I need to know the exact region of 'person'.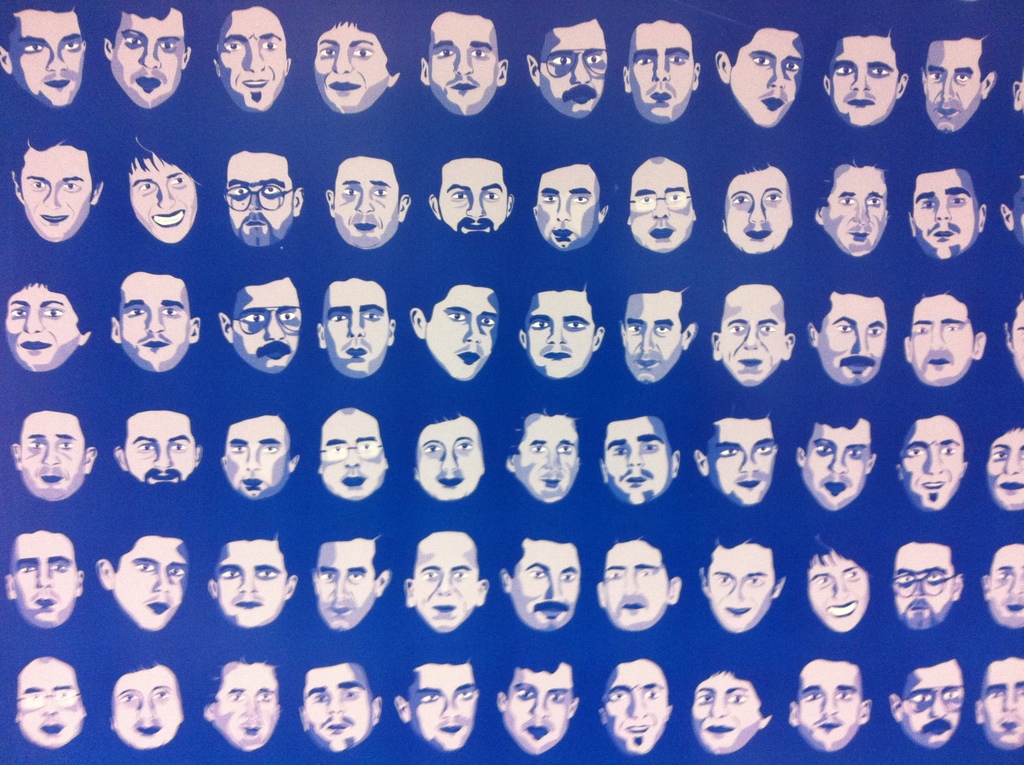
Region: <region>630, 156, 694, 254</region>.
